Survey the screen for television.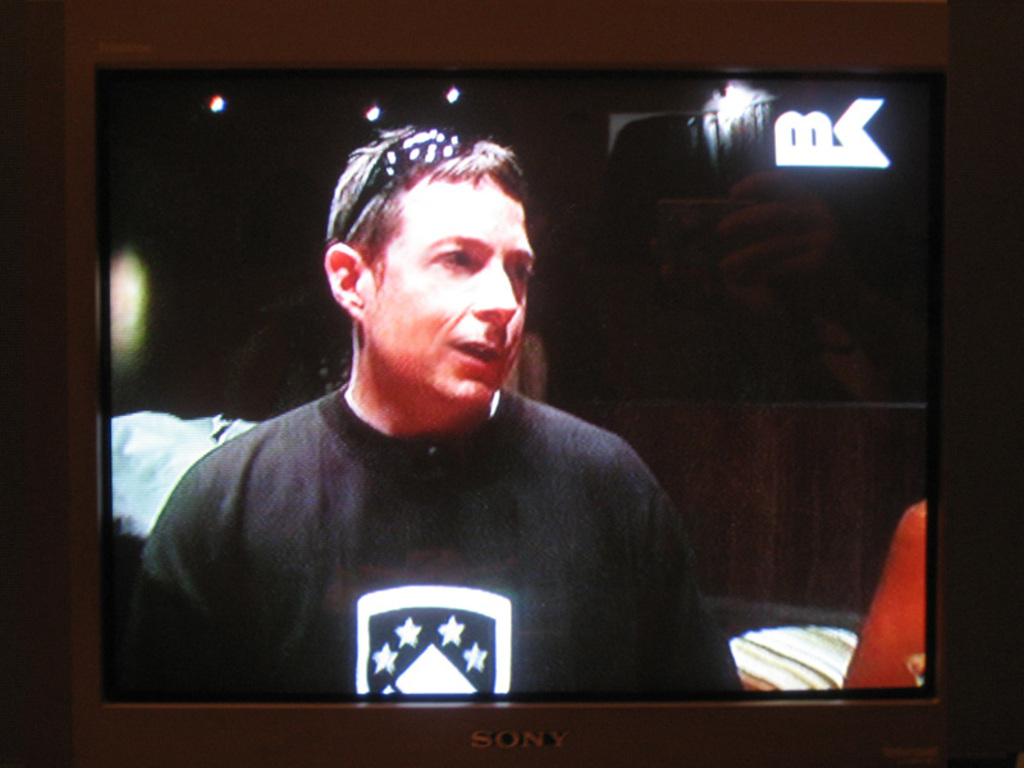
Survey found: rect(29, 3, 947, 767).
